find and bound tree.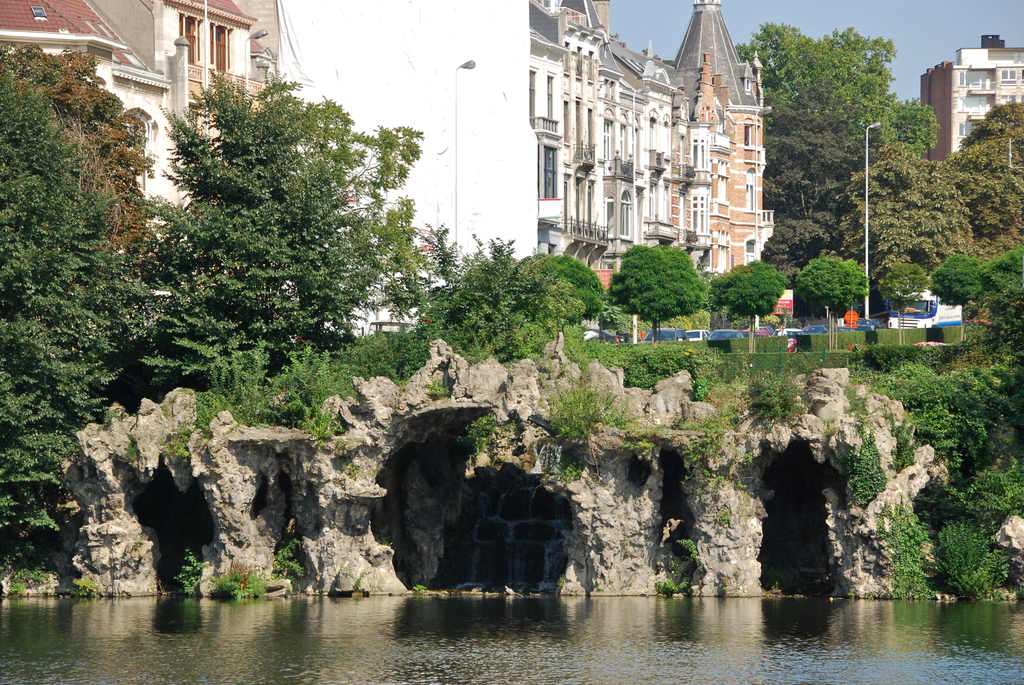
Bound: x1=875, y1=258, x2=934, y2=341.
